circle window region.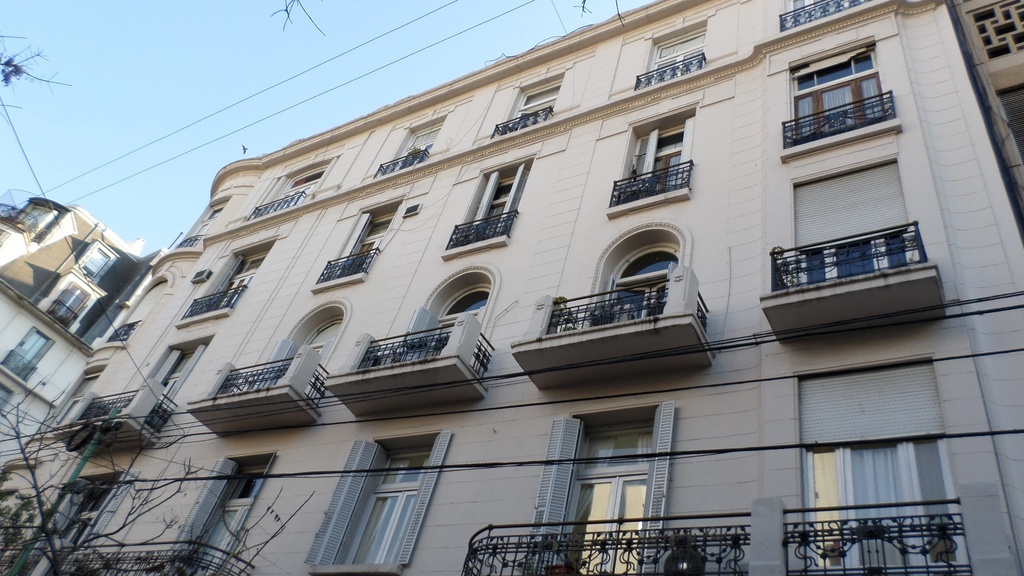
Region: bbox(23, 474, 135, 569).
